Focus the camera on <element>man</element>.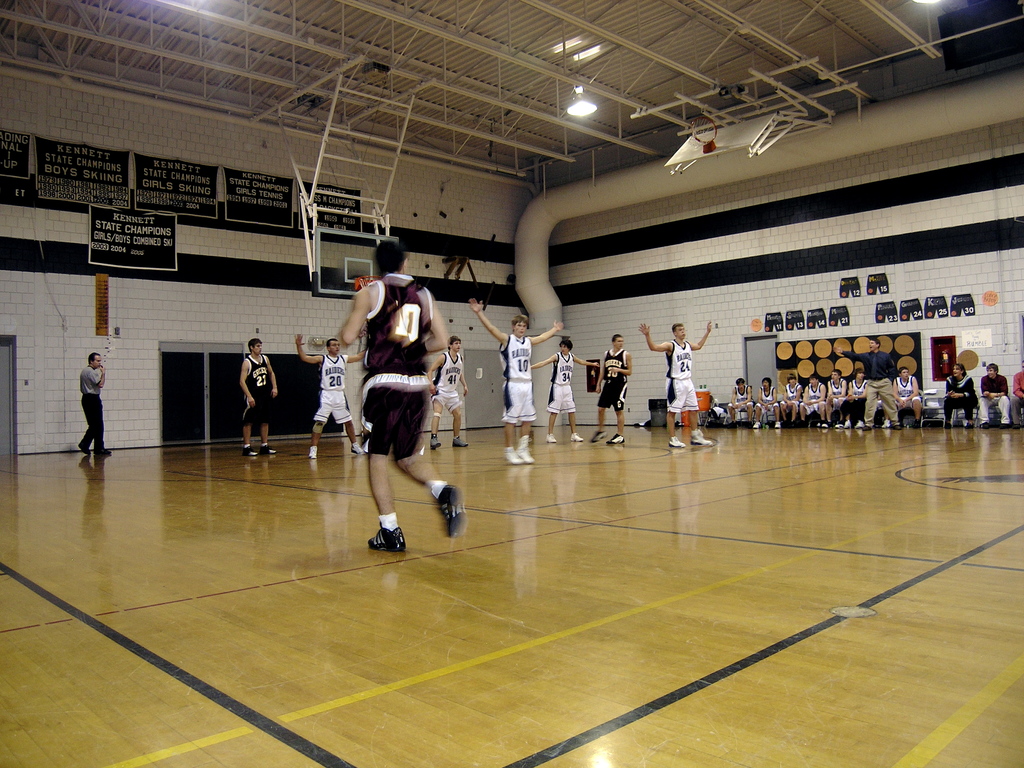
Focus region: (left=892, top=365, right=922, bottom=429).
